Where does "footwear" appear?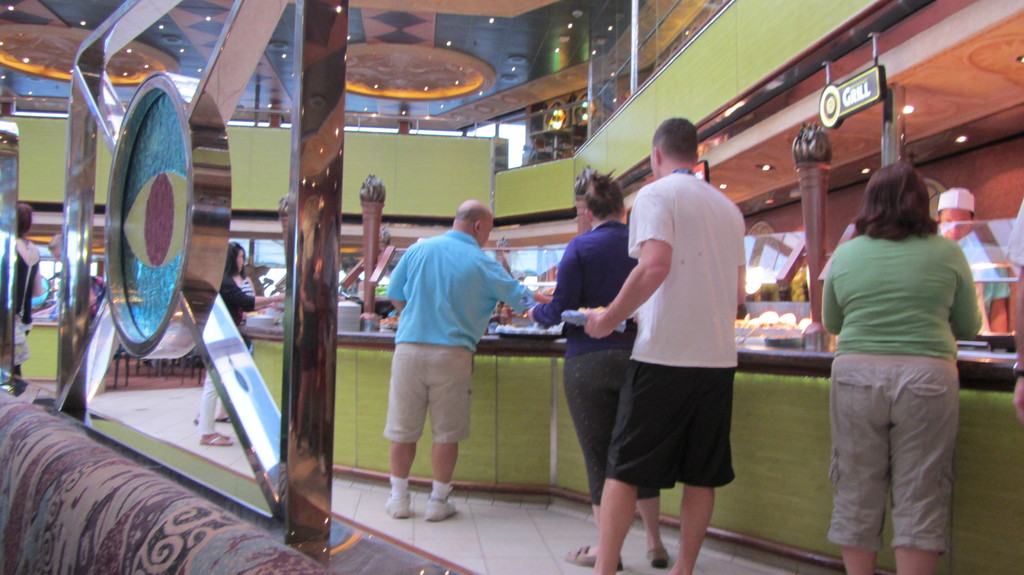
Appears at bbox=(427, 500, 461, 522).
